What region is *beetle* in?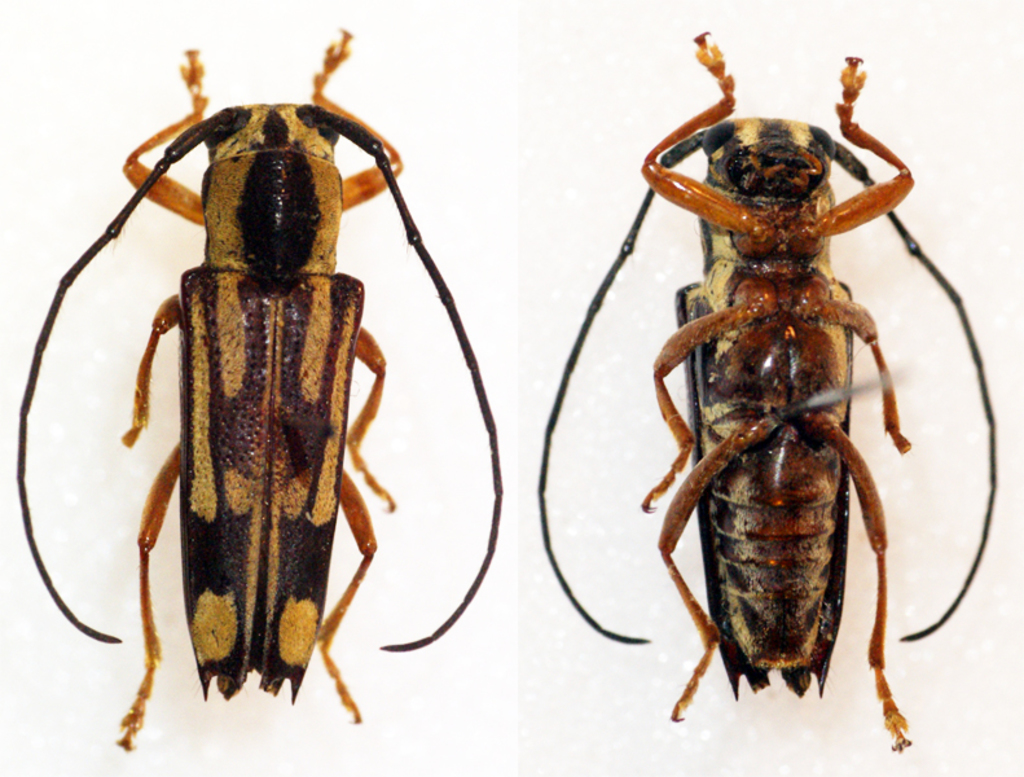
[left=537, top=23, right=999, bottom=745].
